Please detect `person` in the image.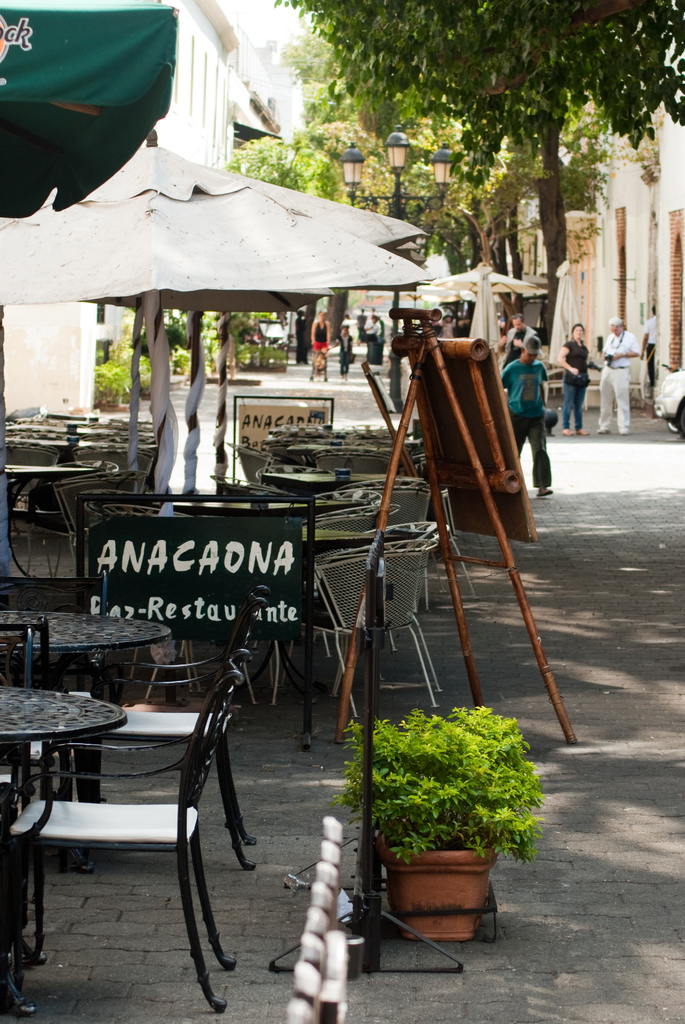
<region>638, 303, 663, 390</region>.
